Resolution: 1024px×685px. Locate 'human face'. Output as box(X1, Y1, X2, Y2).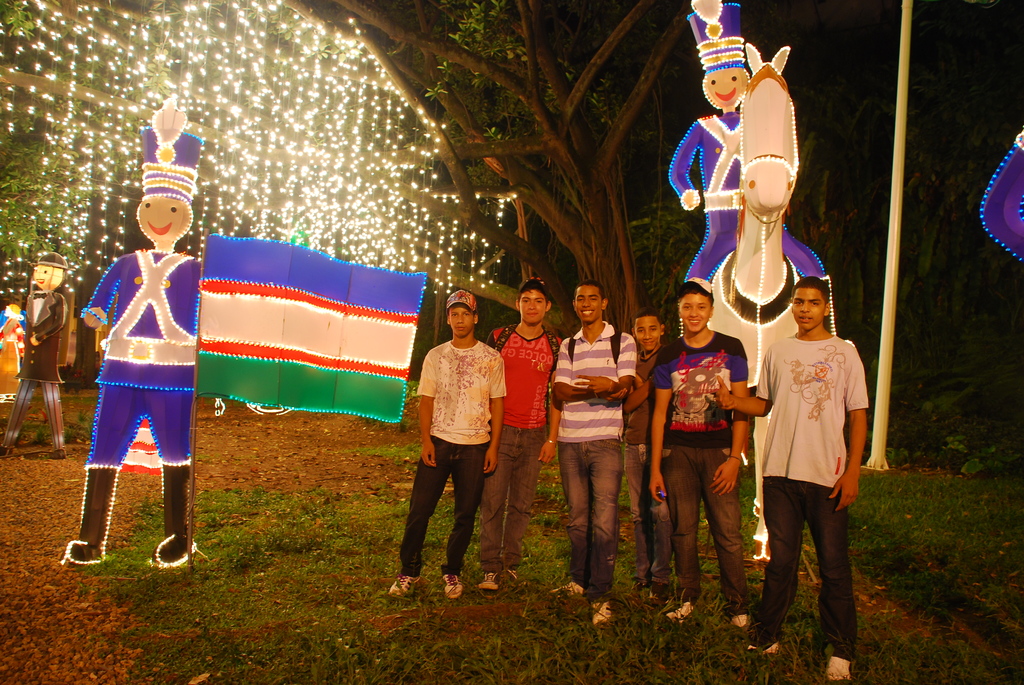
box(635, 319, 661, 350).
